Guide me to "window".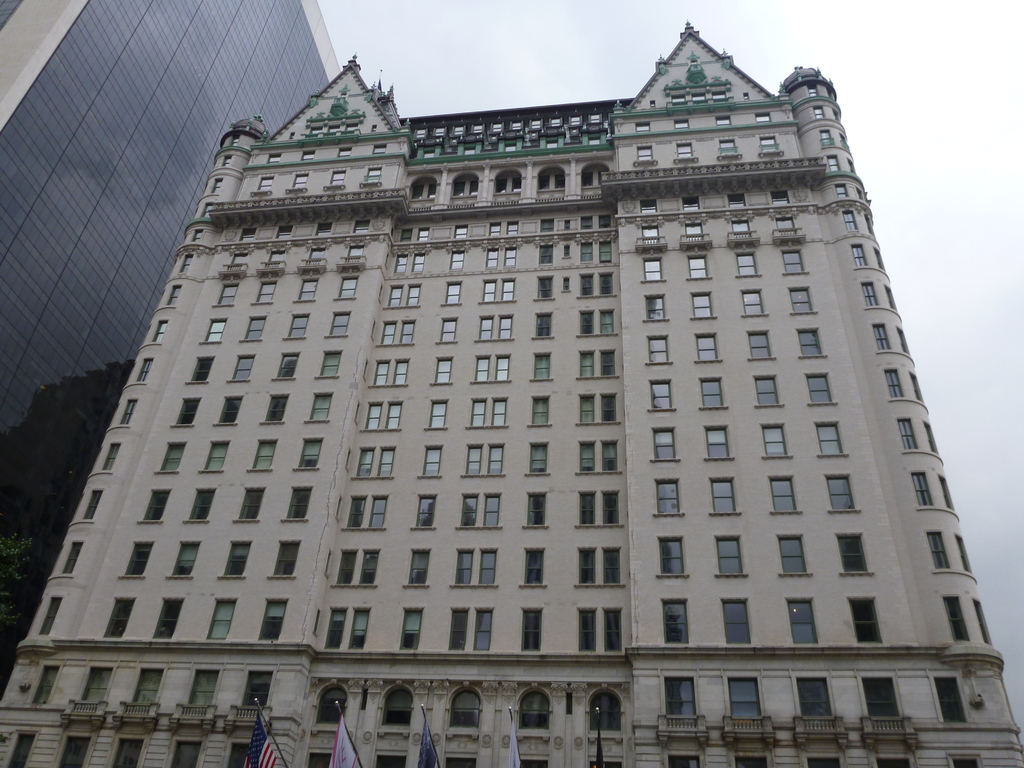
Guidance: bbox=(471, 123, 484, 136).
